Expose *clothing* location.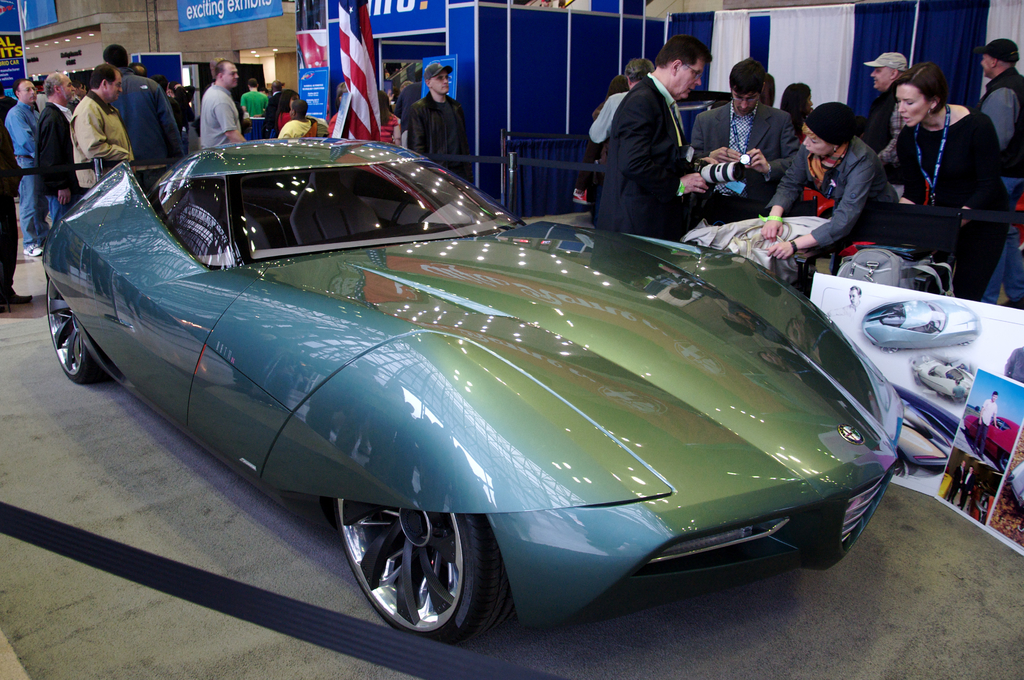
Exposed at box(70, 89, 134, 190).
